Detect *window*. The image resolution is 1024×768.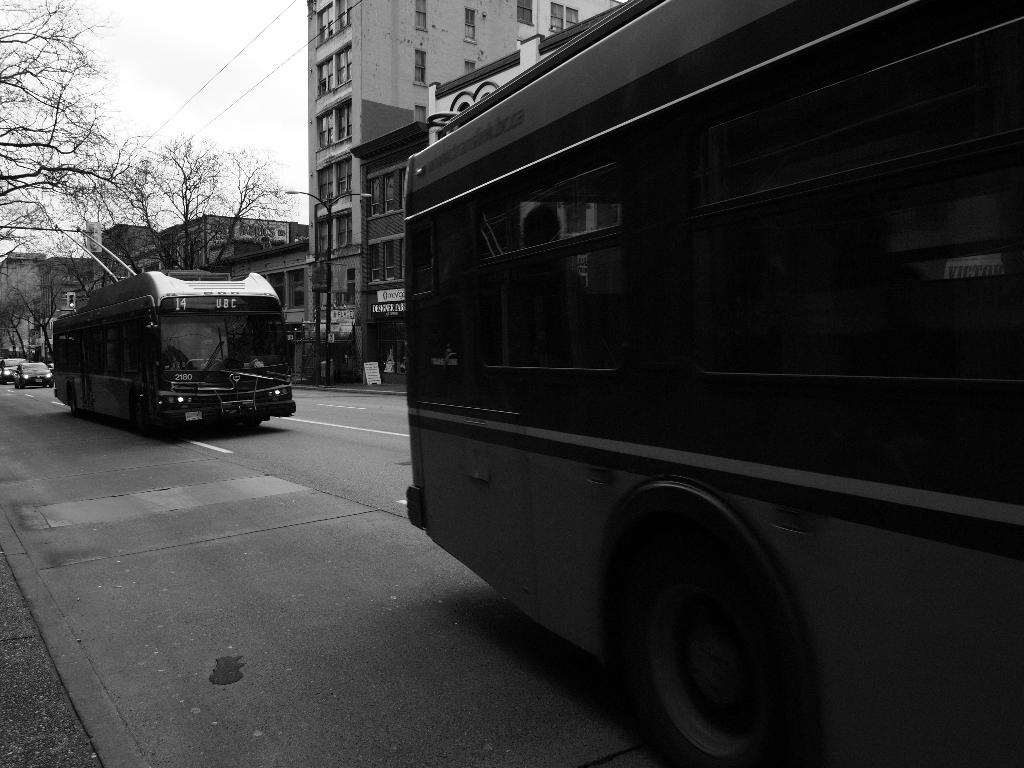
[left=62, top=294, right=77, bottom=308].
